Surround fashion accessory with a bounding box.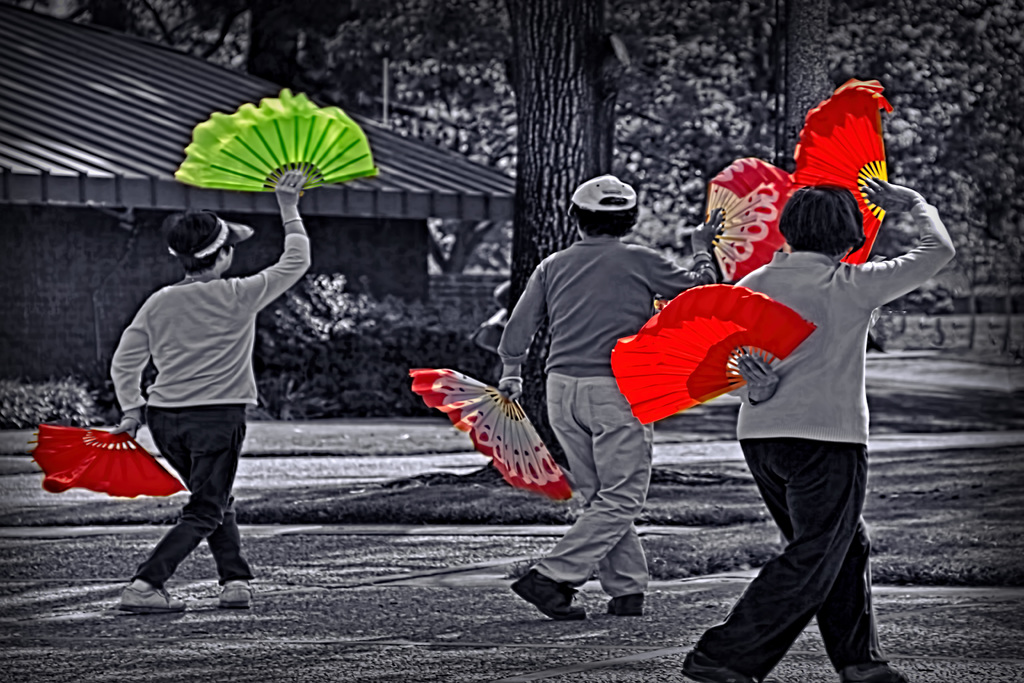
l=165, t=218, r=255, b=261.
